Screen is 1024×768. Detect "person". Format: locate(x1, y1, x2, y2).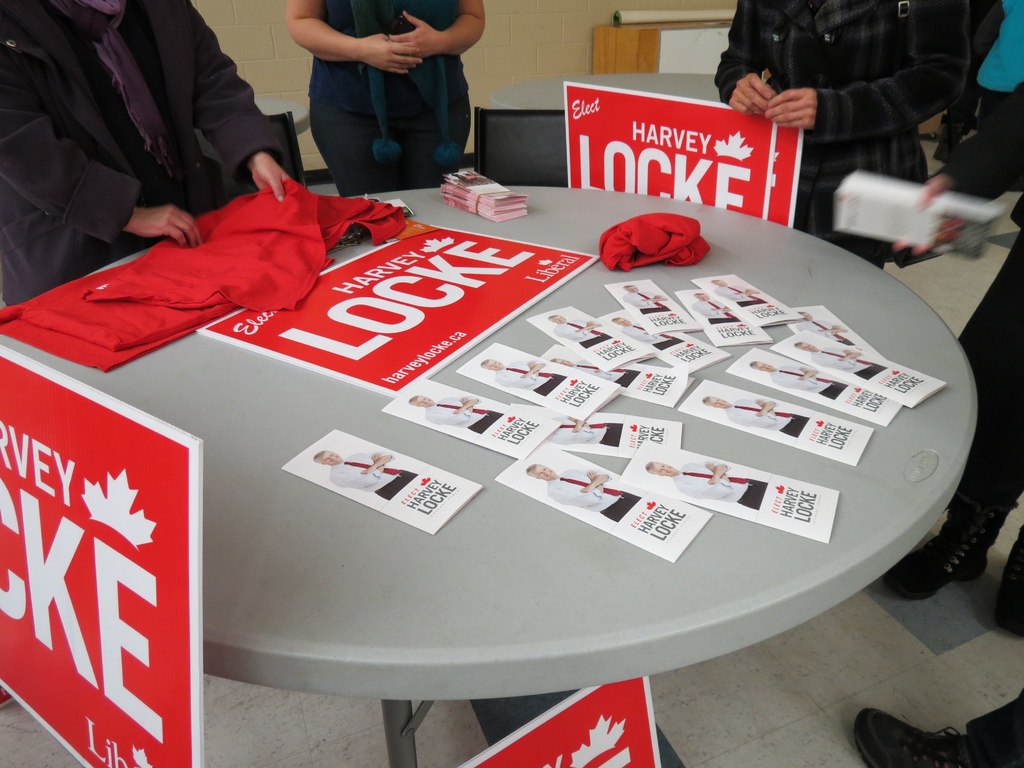
locate(547, 317, 609, 352).
